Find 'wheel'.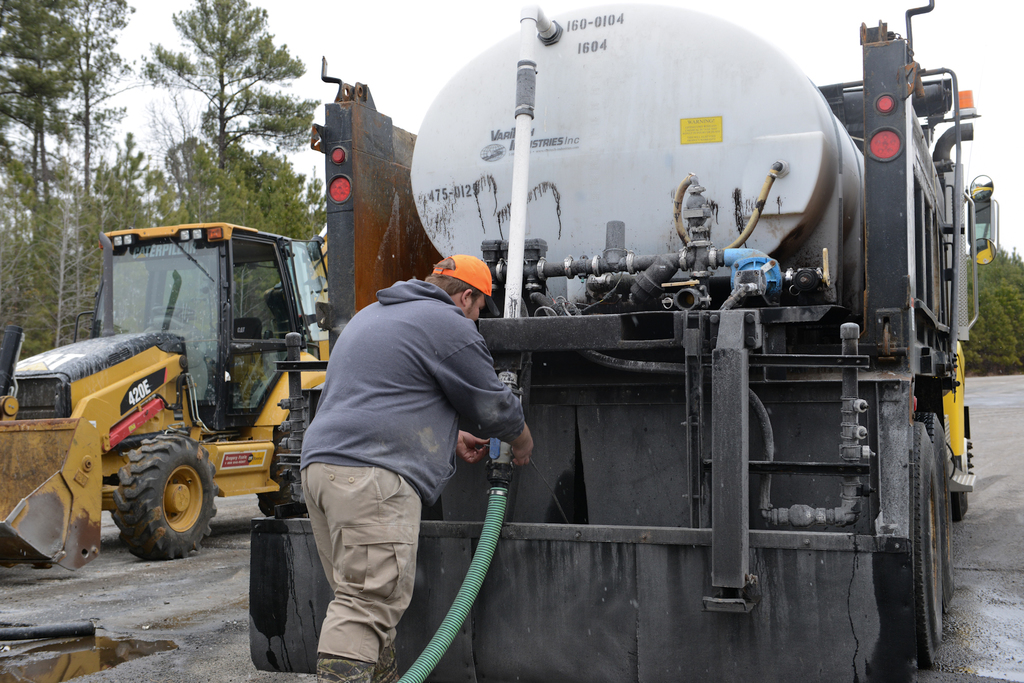
box=[913, 414, 955, 613].
